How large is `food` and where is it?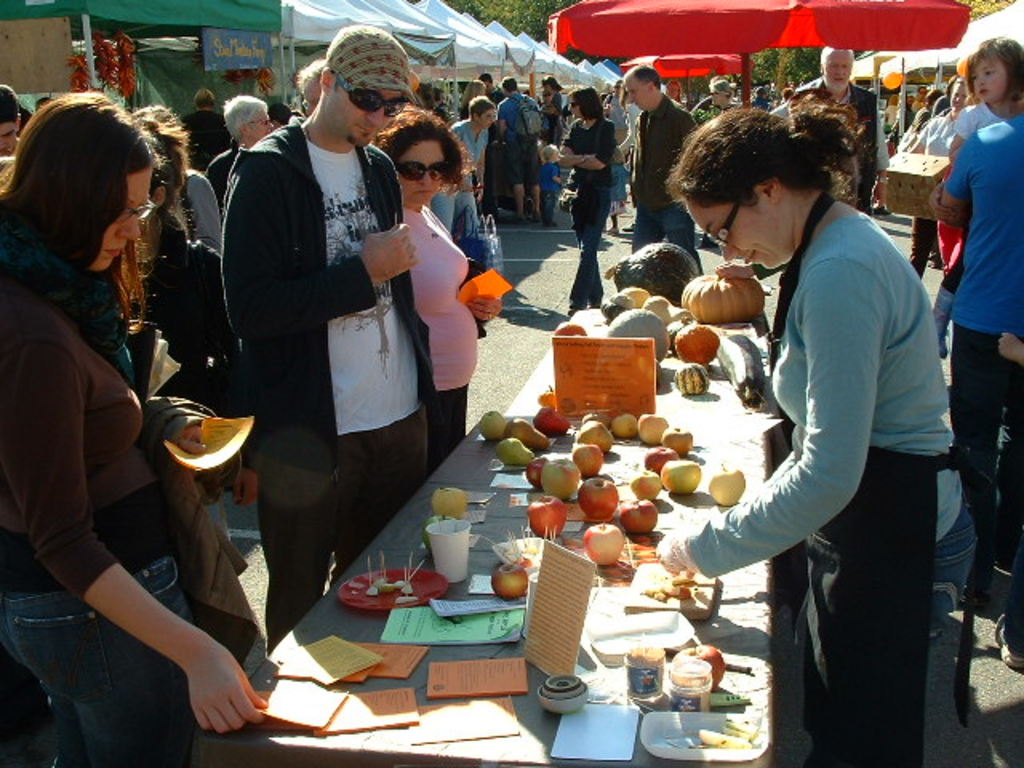
Bounding box: bbox=(619, 358, 664, 395).
